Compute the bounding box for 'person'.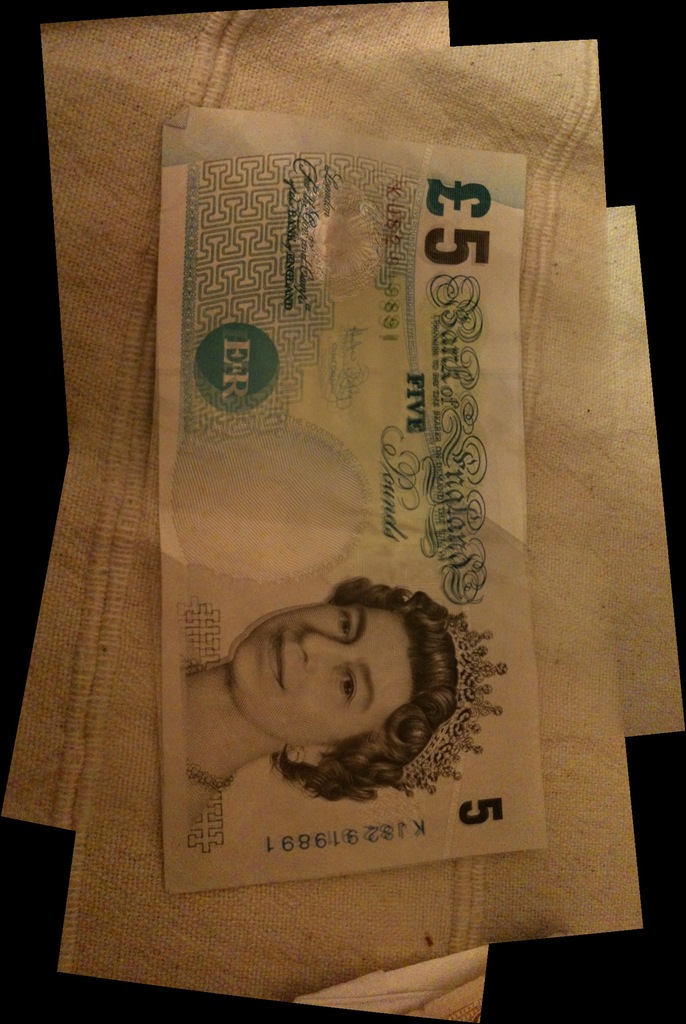
[176, 556, 484, 872].
